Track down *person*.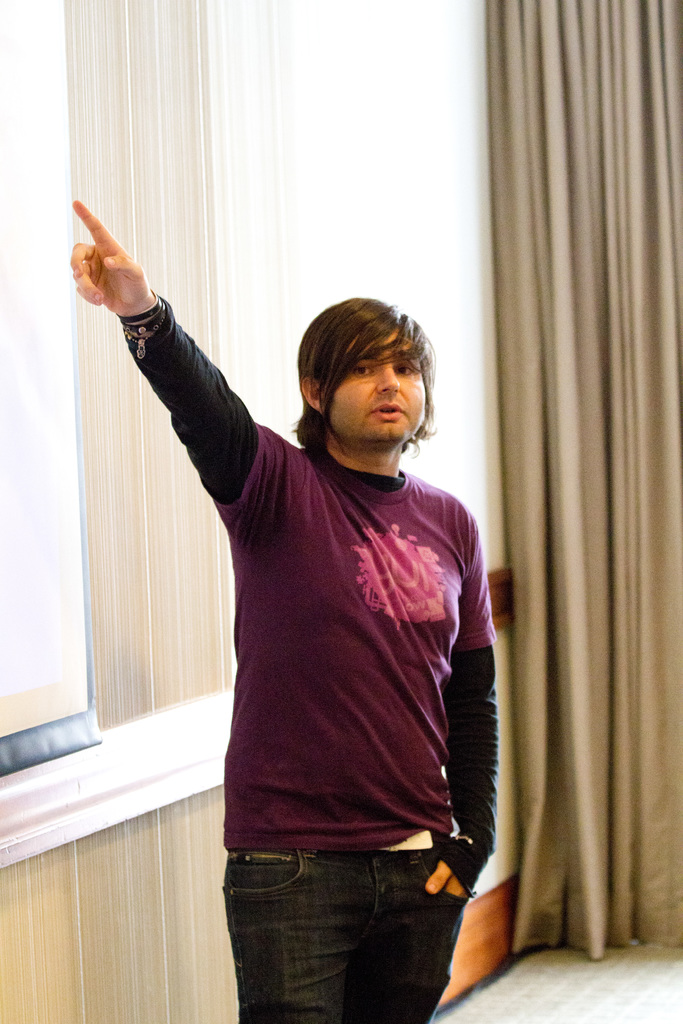
Tracked to [72,190,500,1023].
